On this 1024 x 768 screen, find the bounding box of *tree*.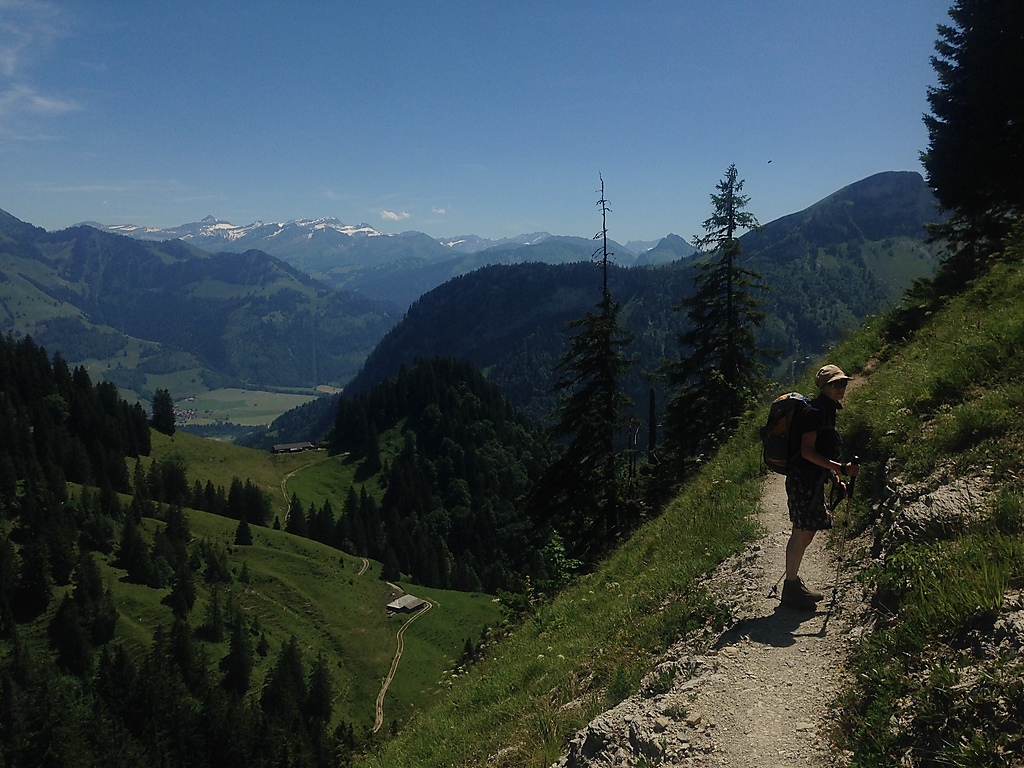
Bounding box: x1=635 y1=164 x2=787 y2=525.
